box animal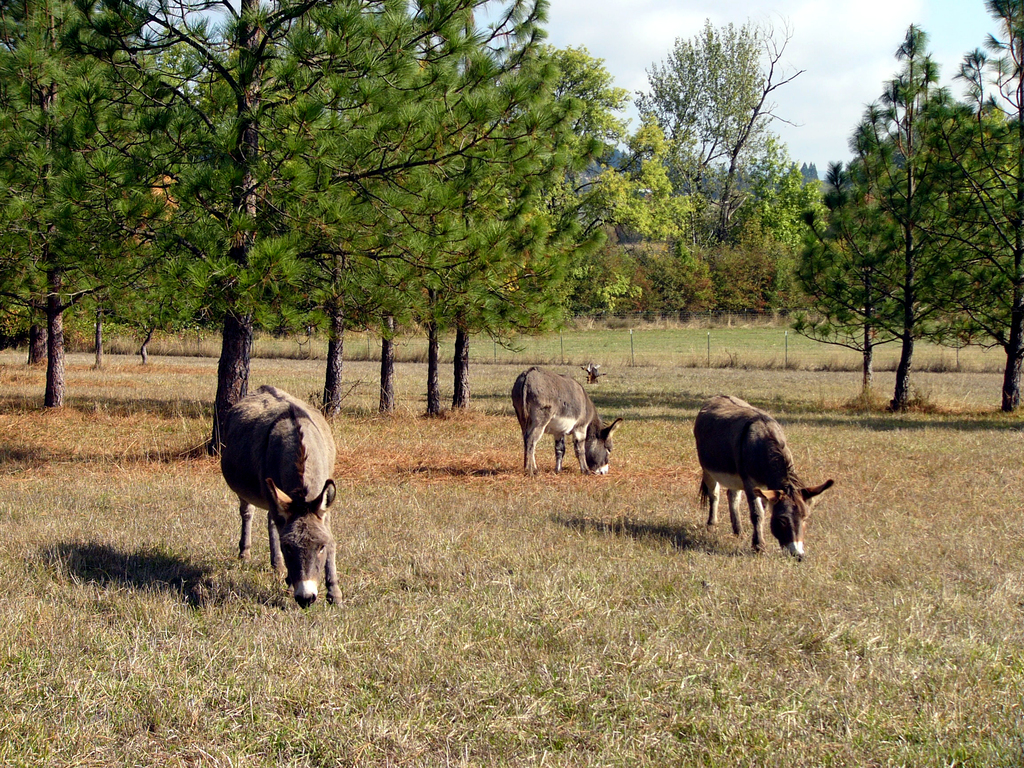
crop(509, 362, 625, 476)
